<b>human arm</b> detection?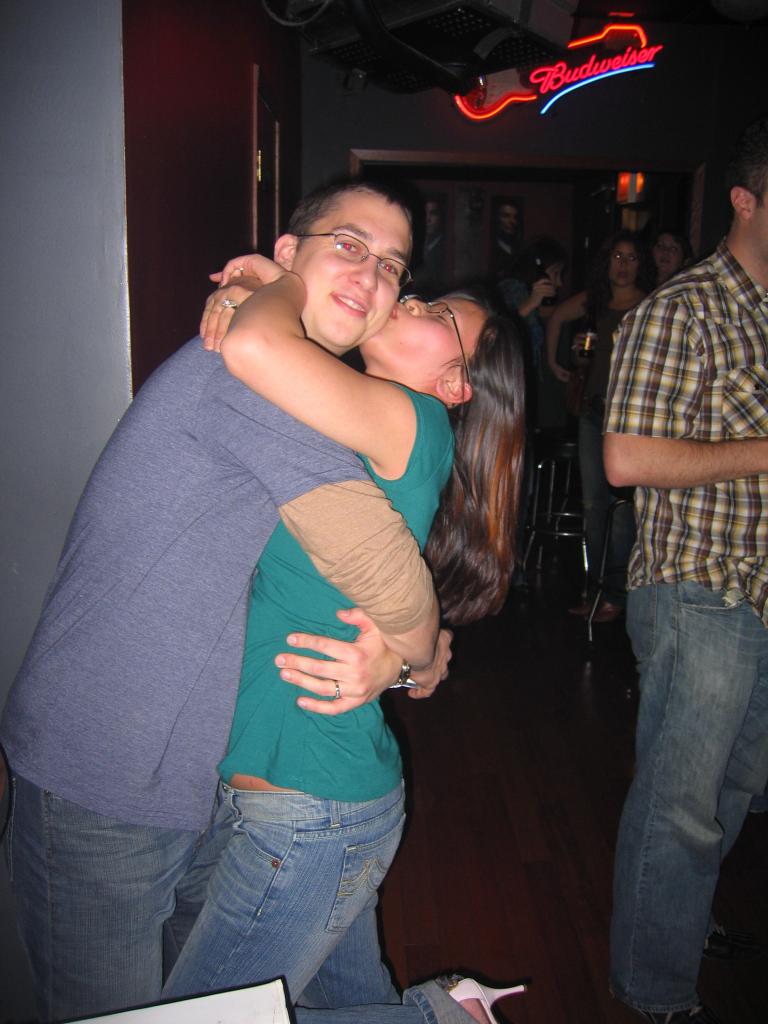
{"x1": 598, "y1": 292, "x2": 767, "y2": 494}
